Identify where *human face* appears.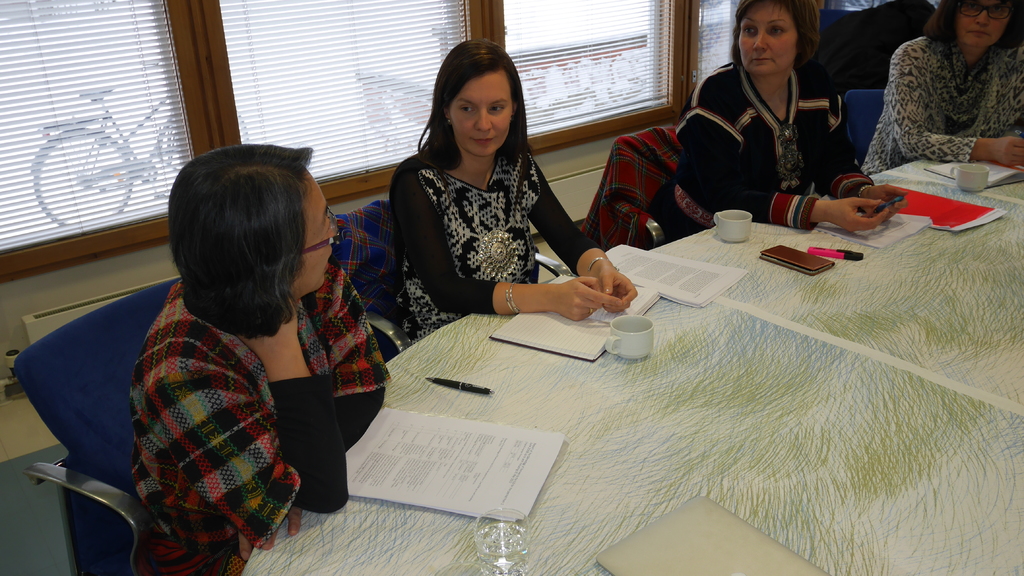
Appears at region(451, 72, 513, 154).
